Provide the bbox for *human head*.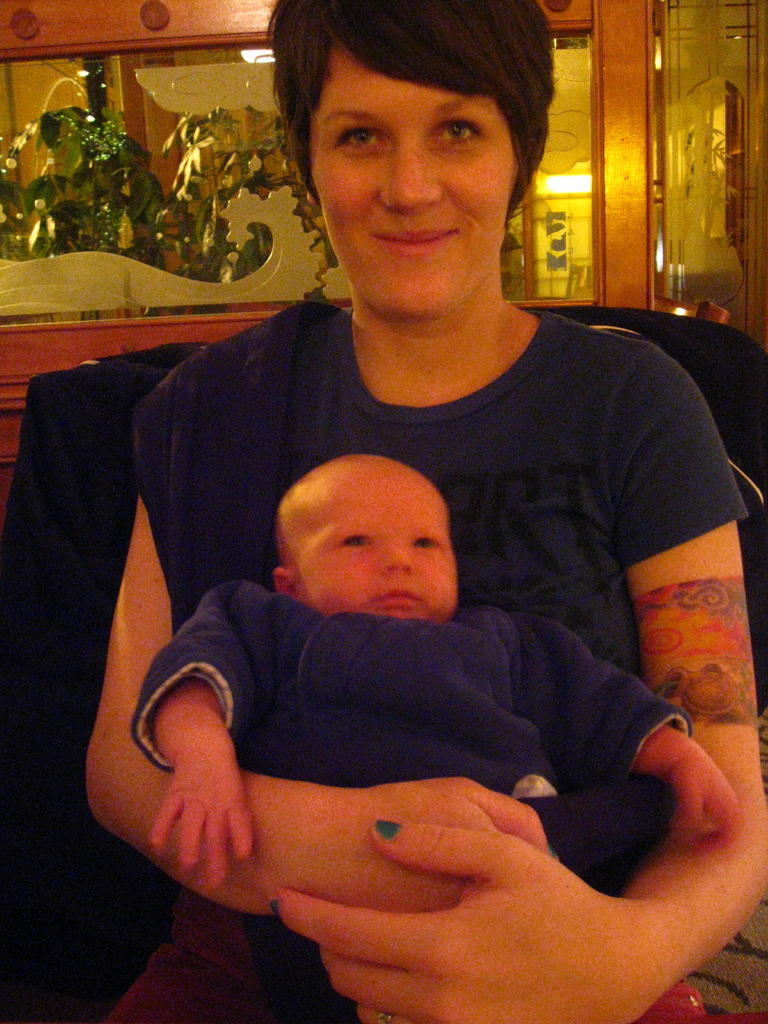
[266, 12, 567, 239].
